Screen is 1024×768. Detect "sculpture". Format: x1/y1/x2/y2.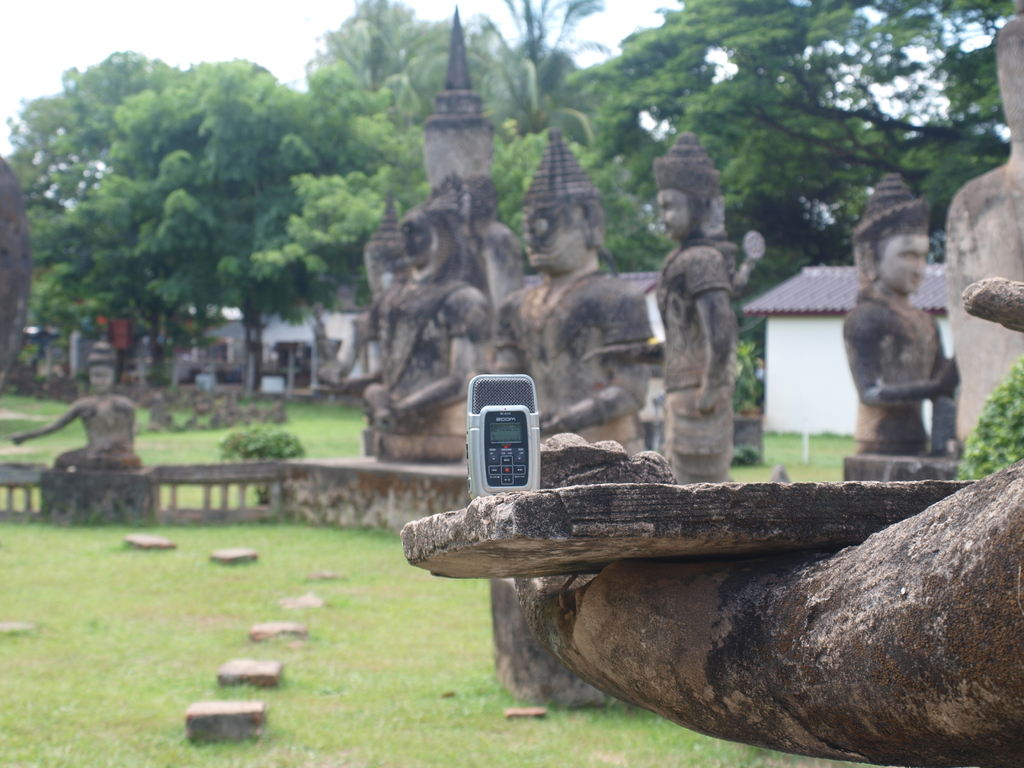
491/132/656/452.
